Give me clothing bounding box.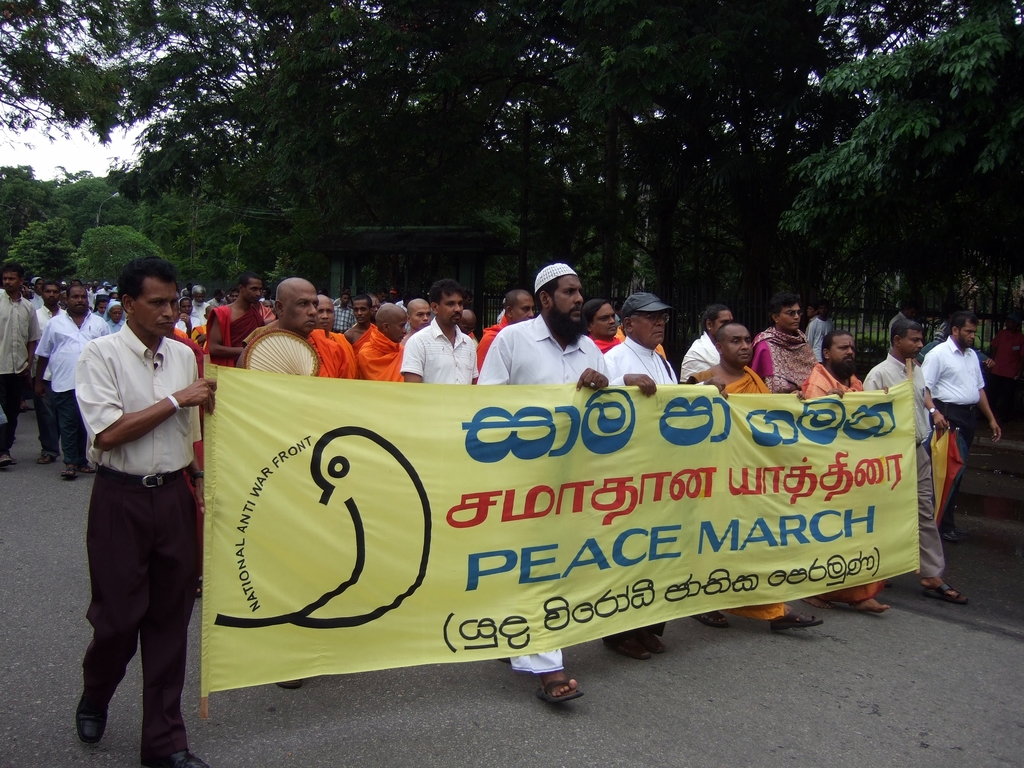
395,322,479,394.
